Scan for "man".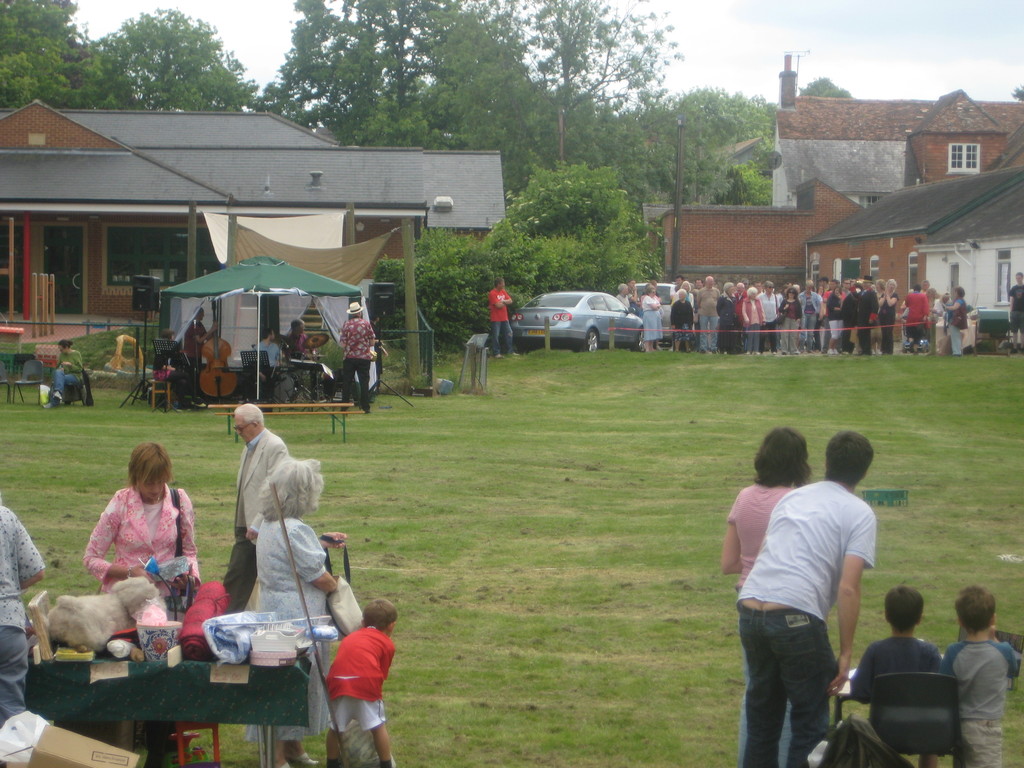
Scan result: l=840, t=278, r=850, b=294.
